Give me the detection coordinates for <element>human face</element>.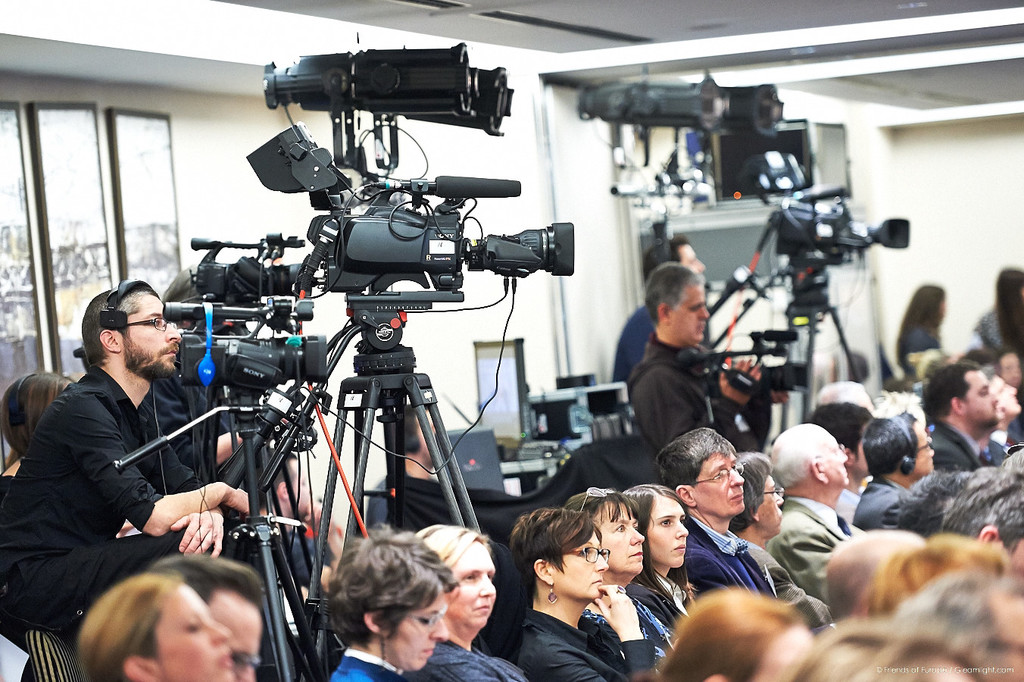
<box>682,247,707,275</box>.
